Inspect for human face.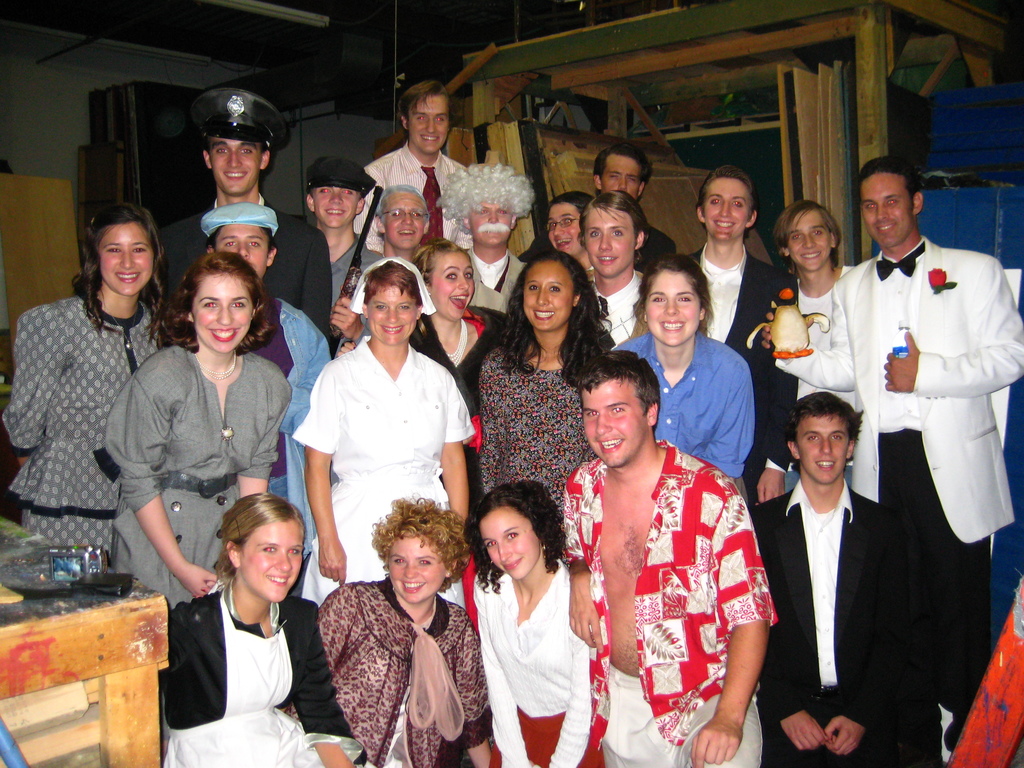
Inspection: crop(523, 256, 573, 329).
